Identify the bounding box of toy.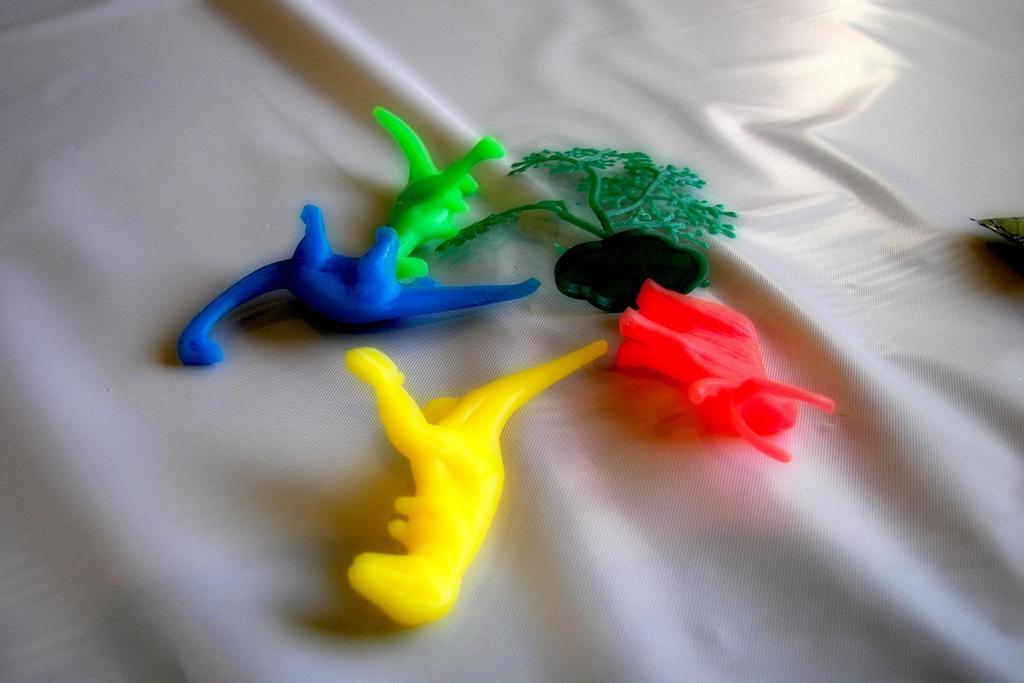
box(173, 200, 544, 361).
